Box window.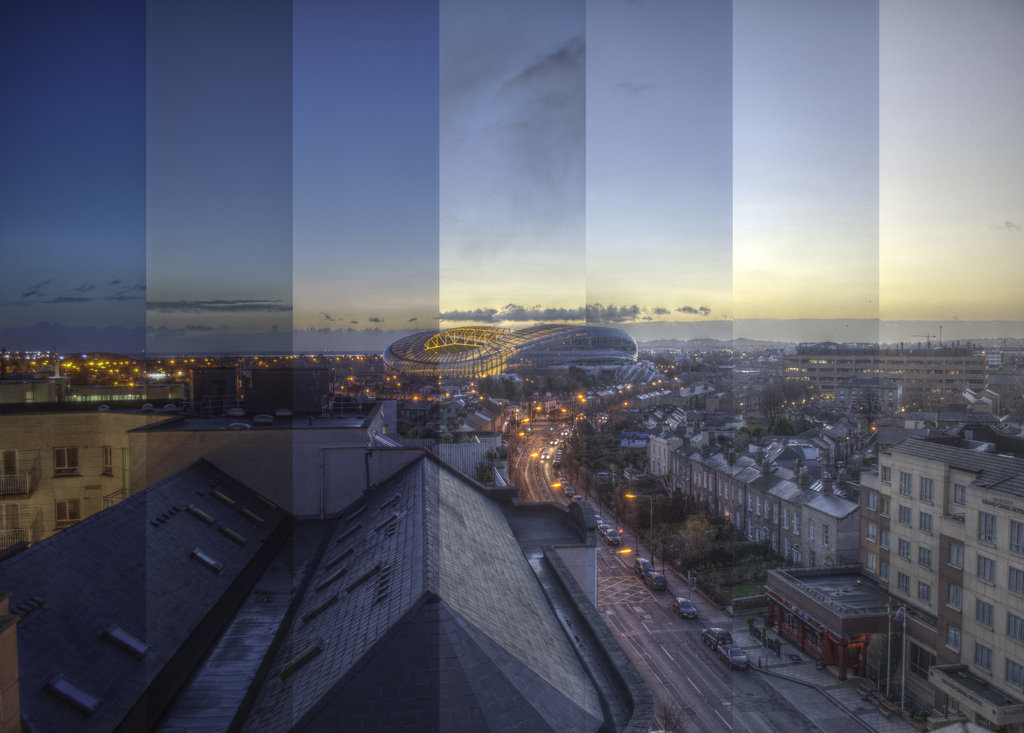
x1=1004 y1=663 x2=1023 y2=691.
